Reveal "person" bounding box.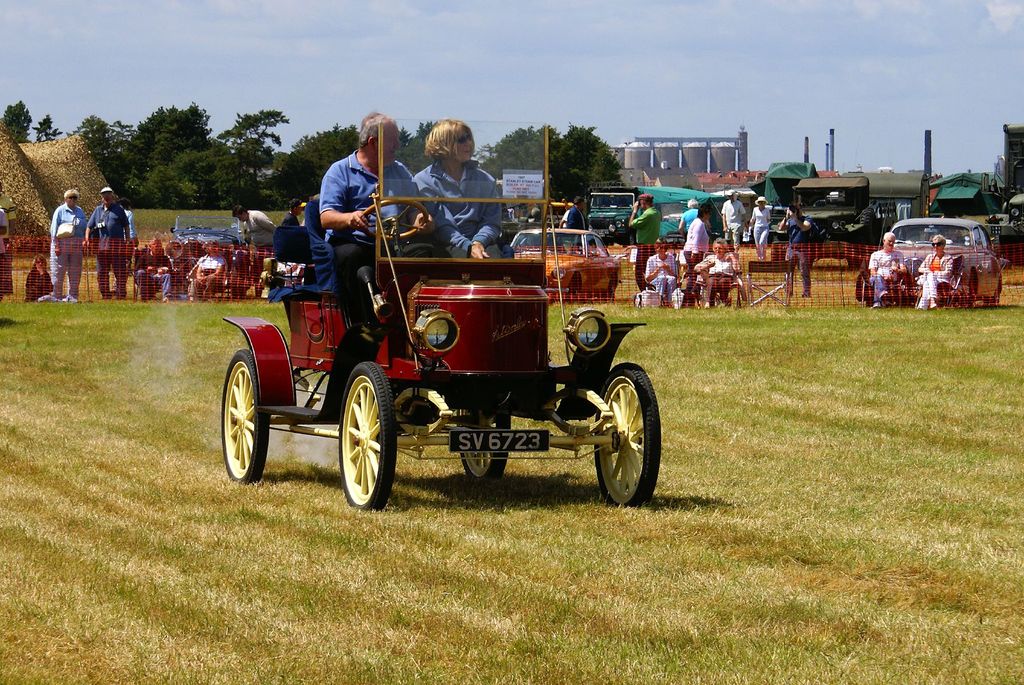
Revealed: rect(38, 189, 88, 302).
